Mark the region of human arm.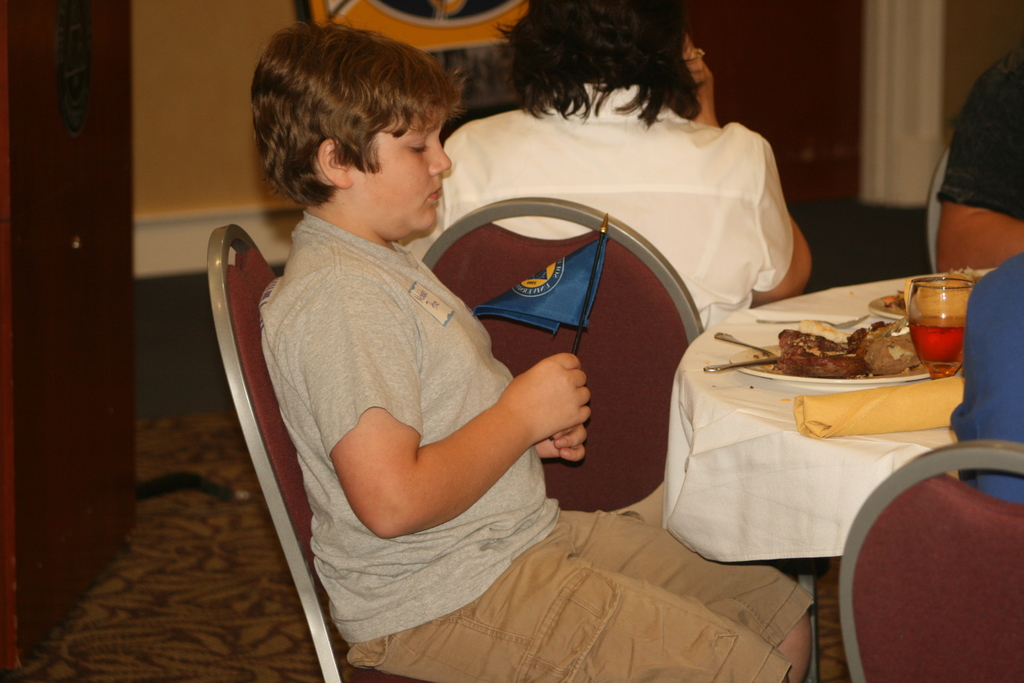
Region: 681:32:816:311.
